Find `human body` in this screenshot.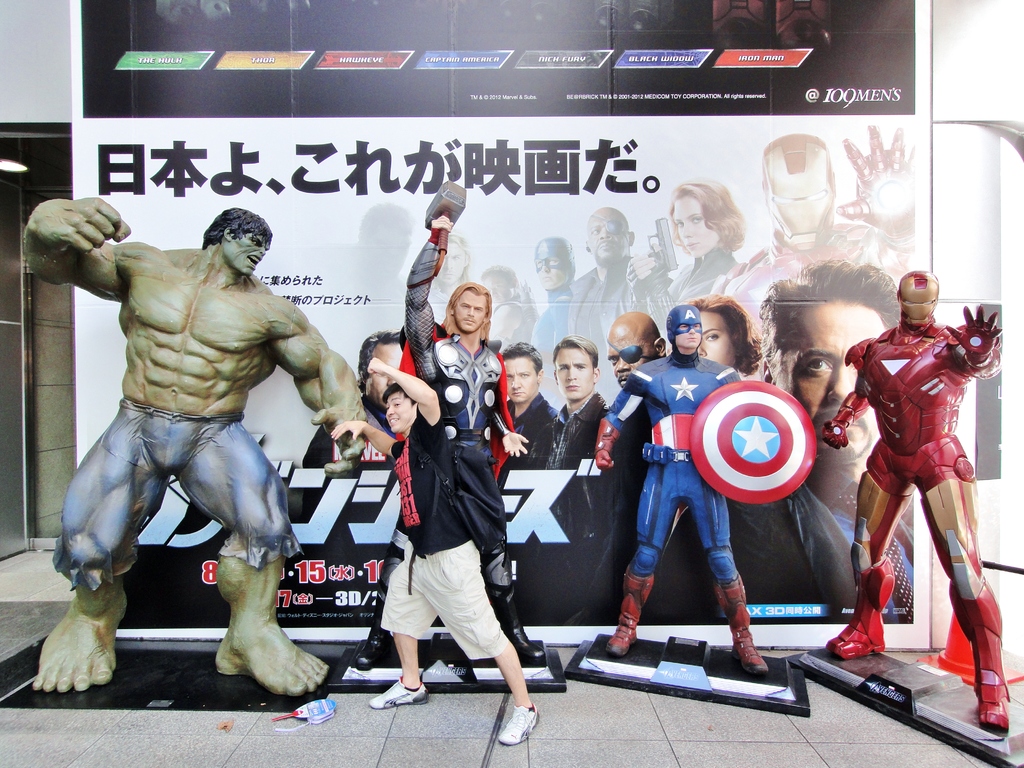
The bounding box for `human body` is box=[606, 314, 676, 386].
